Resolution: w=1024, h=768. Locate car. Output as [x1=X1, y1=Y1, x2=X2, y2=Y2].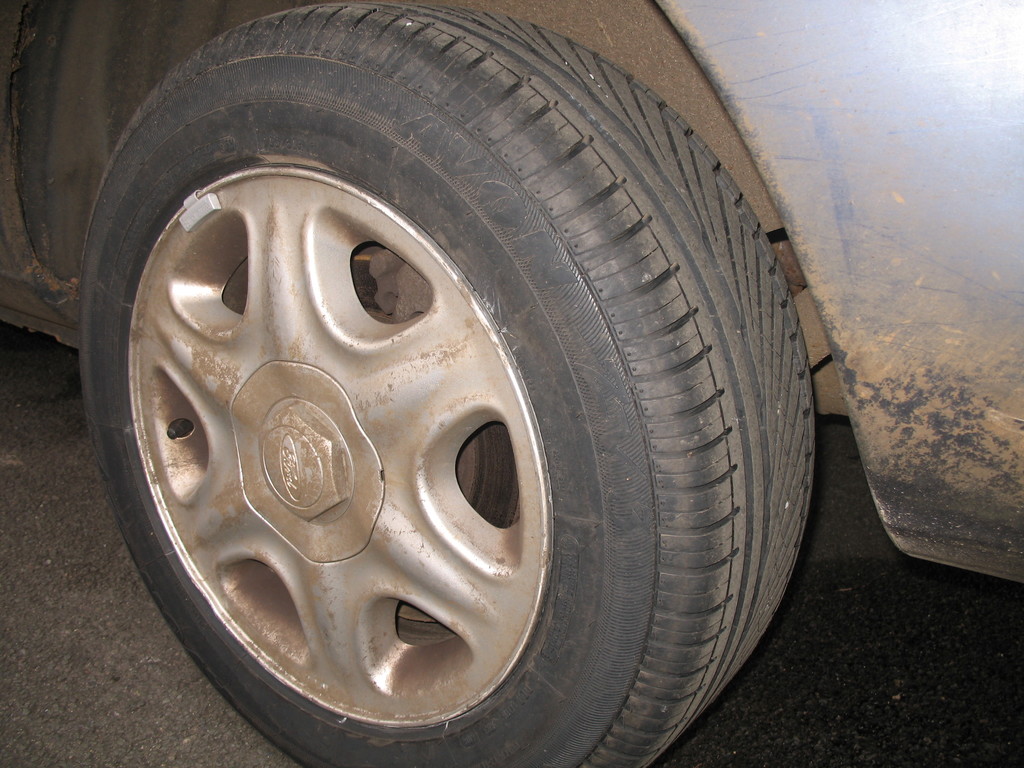
[x1=0, y1=0, x2=1023, y2=767].
